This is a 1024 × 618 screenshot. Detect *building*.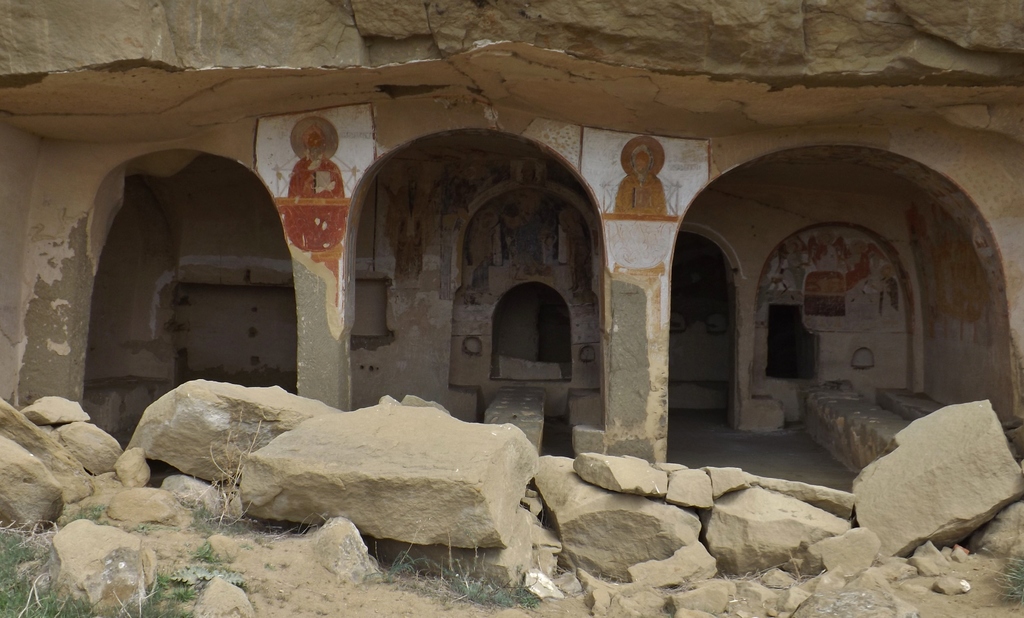
x1=0, y1=0, x2=1023, y2=466.
